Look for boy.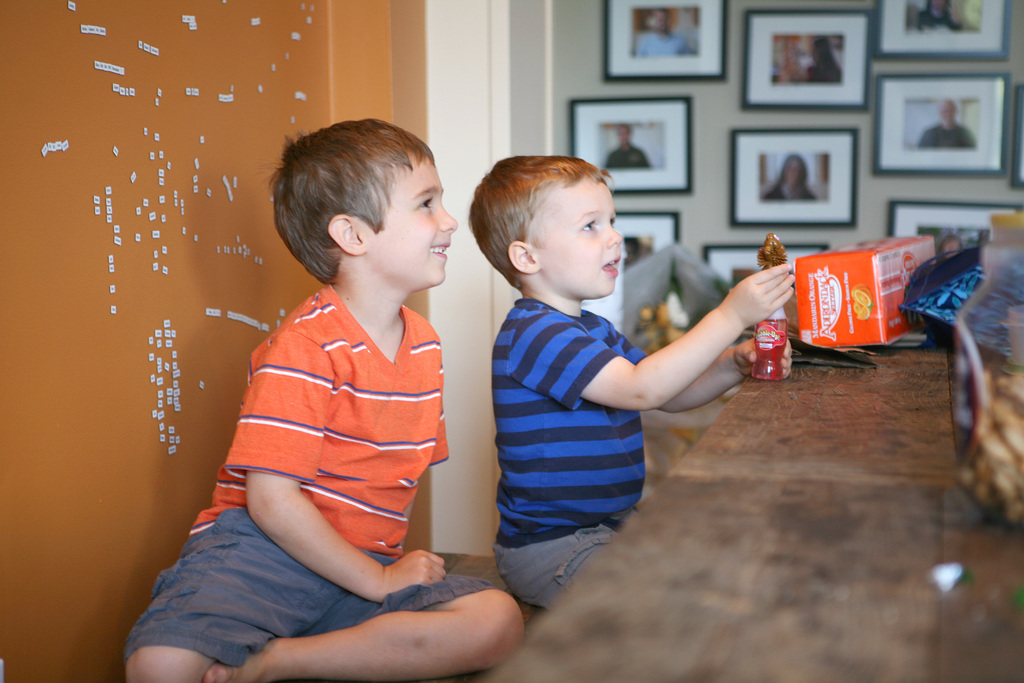
Found: x1=120 y1=118 x2=525 y2=682.
